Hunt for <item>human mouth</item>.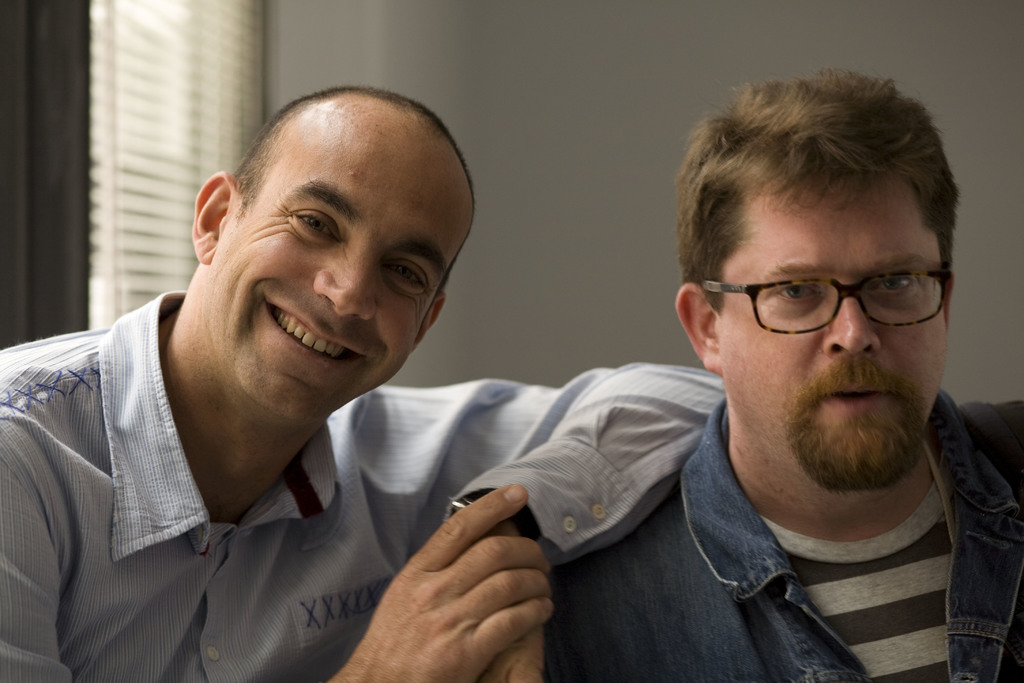
Hunted down at detection(263, 293, 369, 361).
